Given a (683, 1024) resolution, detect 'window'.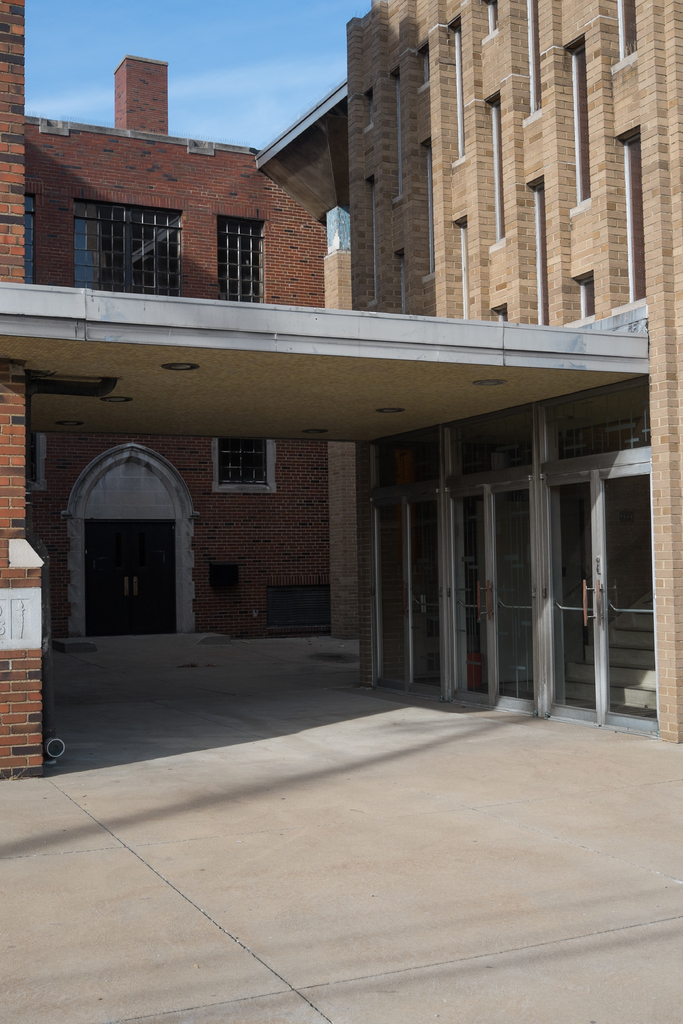
69, 199, 182, 298.
